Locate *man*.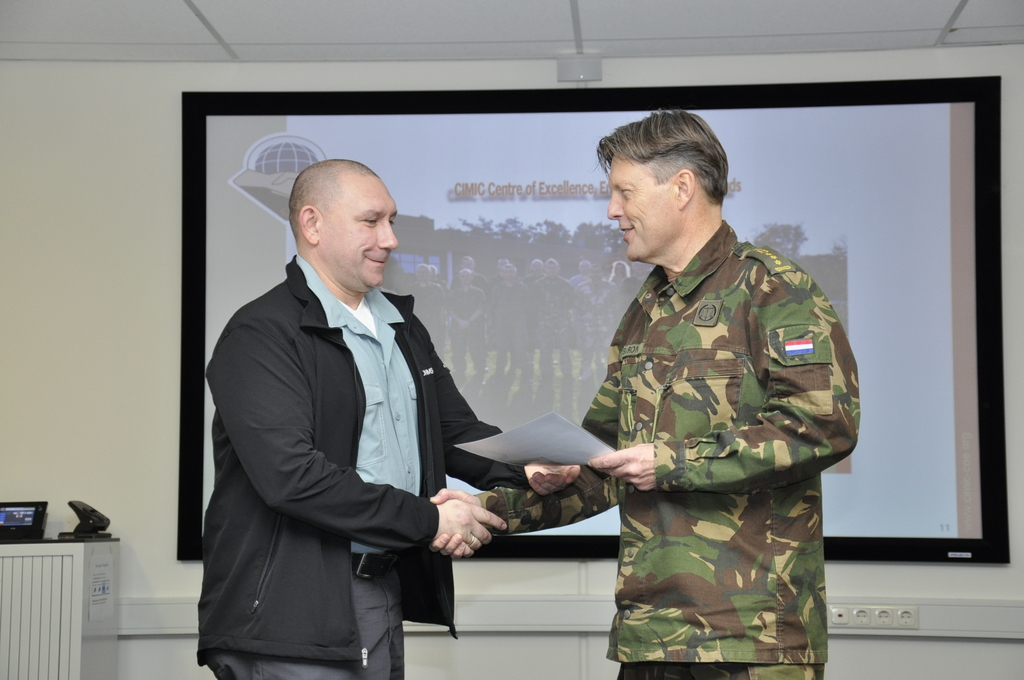
Bounding box: 426,113,862,679.
